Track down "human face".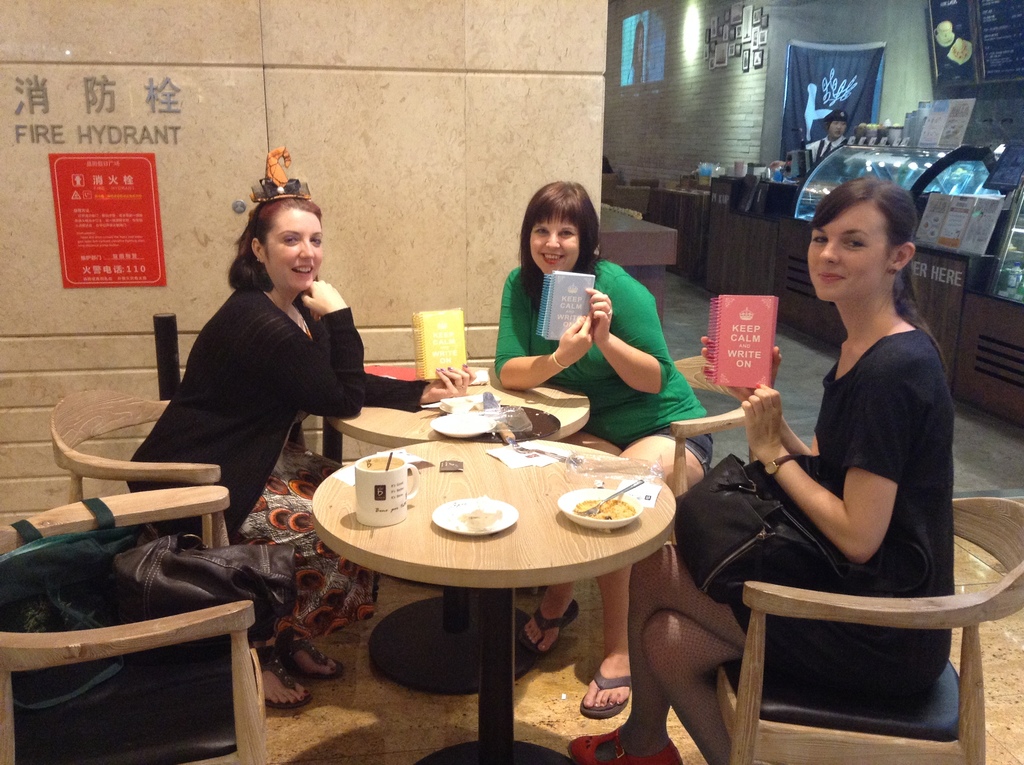
Tracked to 830:117:848:138.
